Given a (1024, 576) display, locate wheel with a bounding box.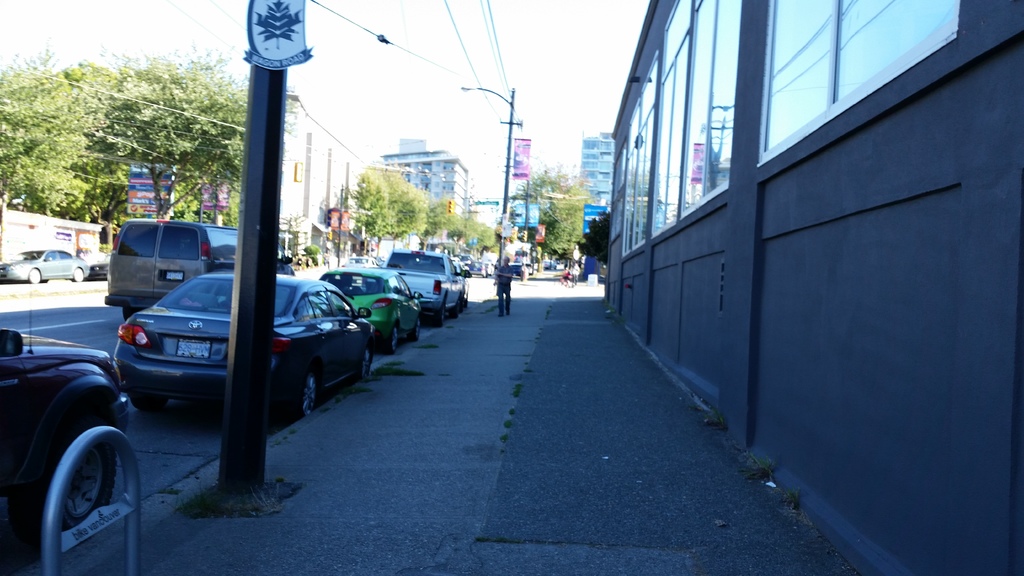
Located: x1=26 y1=266 x2=42 y2=287.
